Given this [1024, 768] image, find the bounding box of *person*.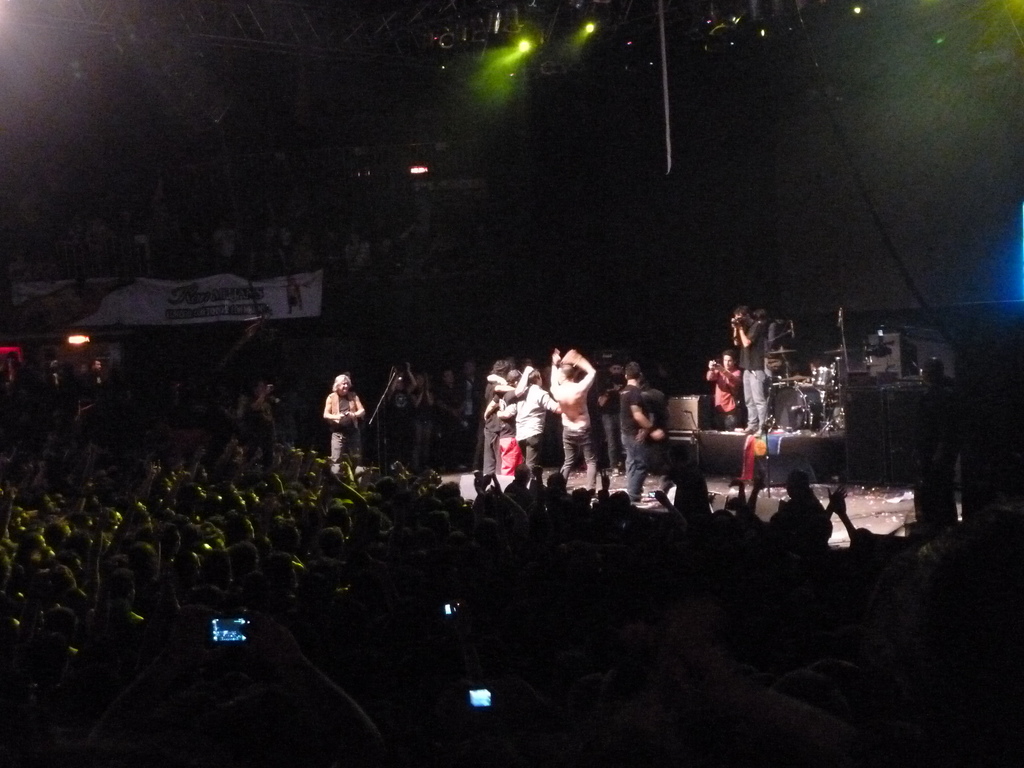
483, 359, 510, 470.
